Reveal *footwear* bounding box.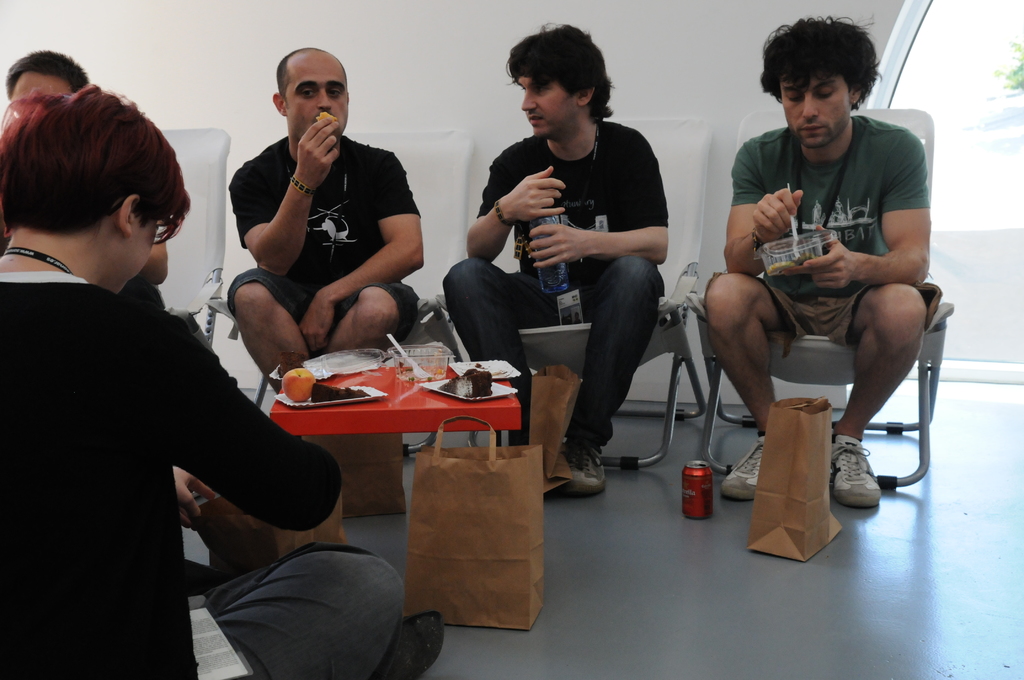
Revealed: region(831, 428, 888, 506).
